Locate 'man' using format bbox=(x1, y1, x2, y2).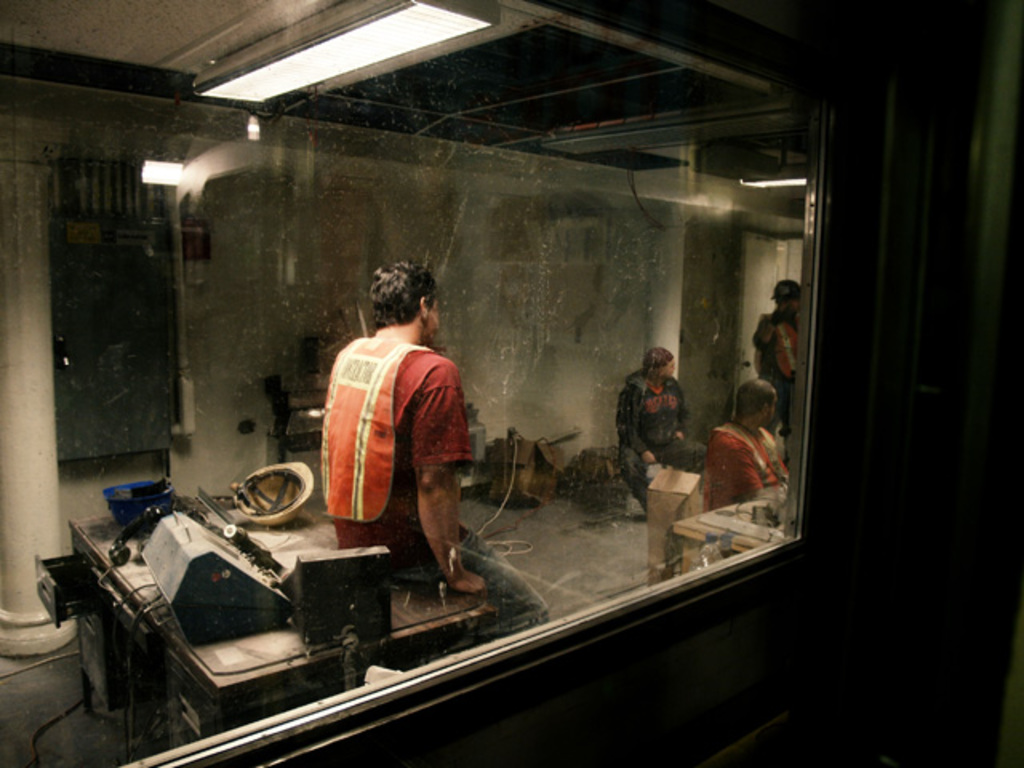
bbox=(622, 346, 707, 514).
